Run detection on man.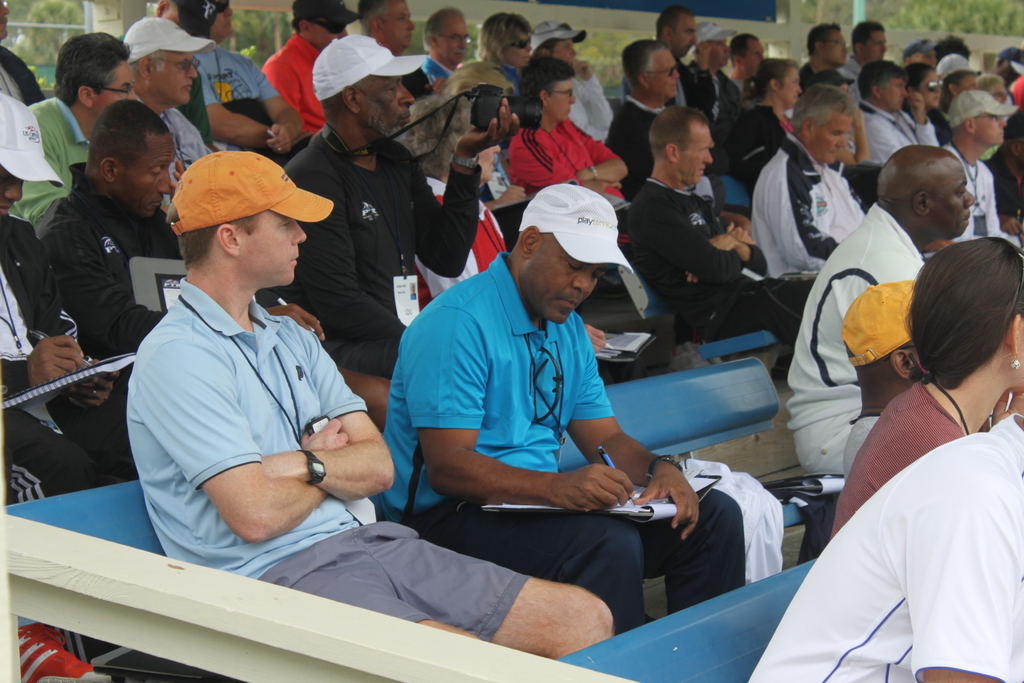
Result: bbox(935, 85, 1023, 248).
